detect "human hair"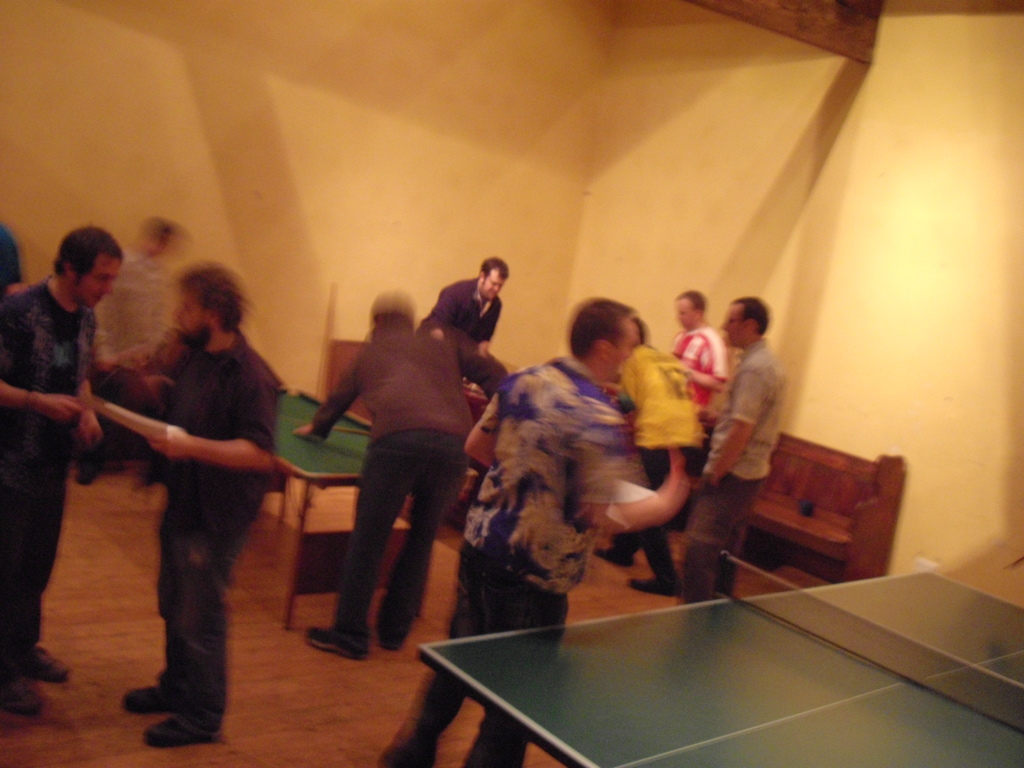
l=50, t=224, r=124, b=288
